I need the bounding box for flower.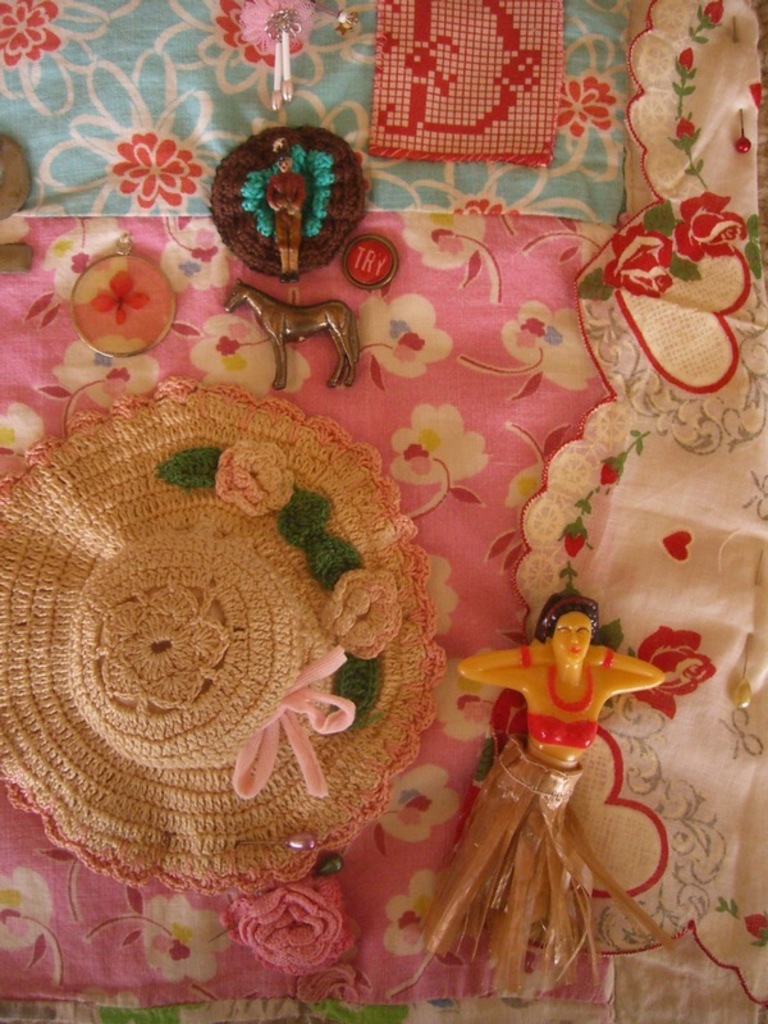
Here it is: x1=60, y1=239, x2=177, y2=344.
